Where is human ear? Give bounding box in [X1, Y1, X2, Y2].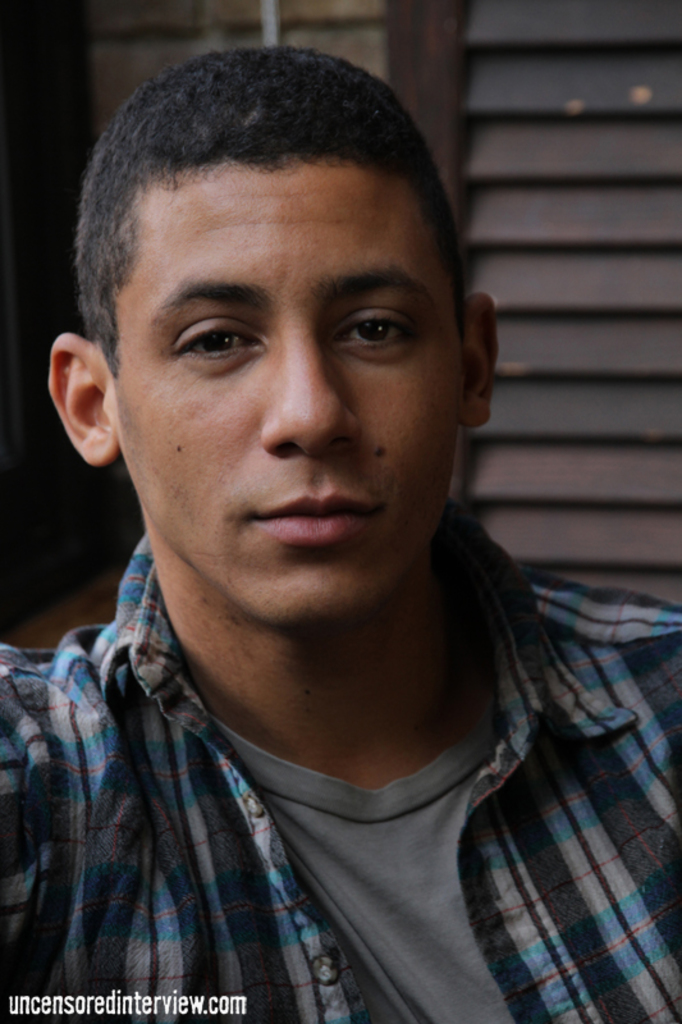
[47, 333, 119, 463].
